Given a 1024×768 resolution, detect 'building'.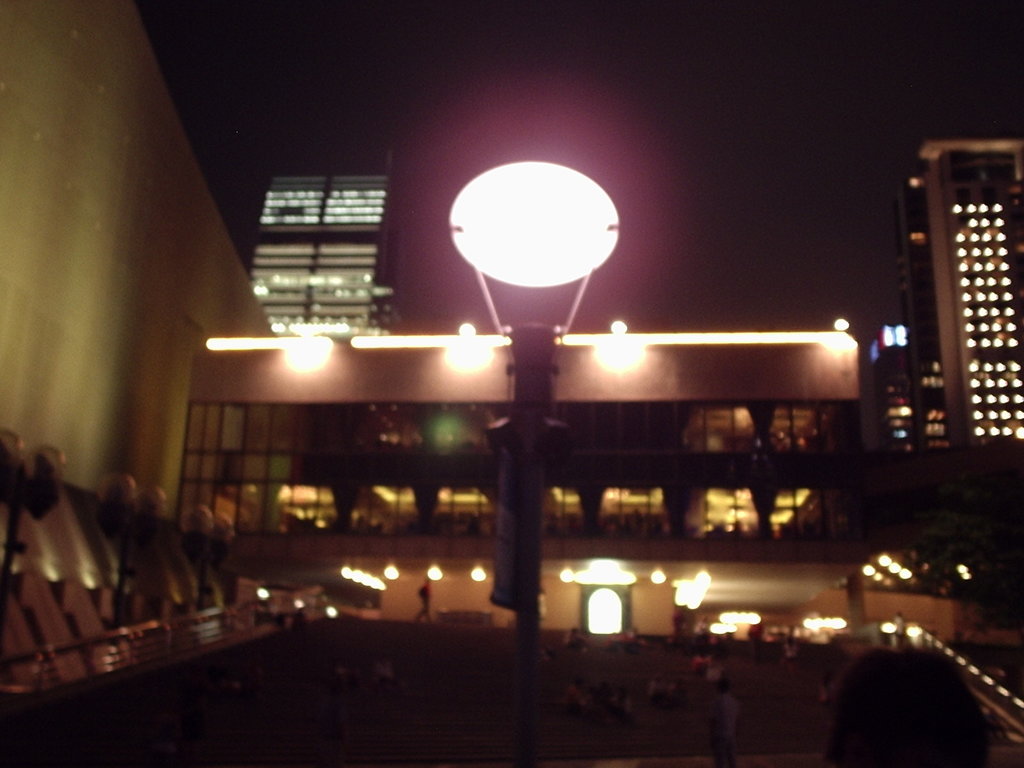
171:331:858:623.
